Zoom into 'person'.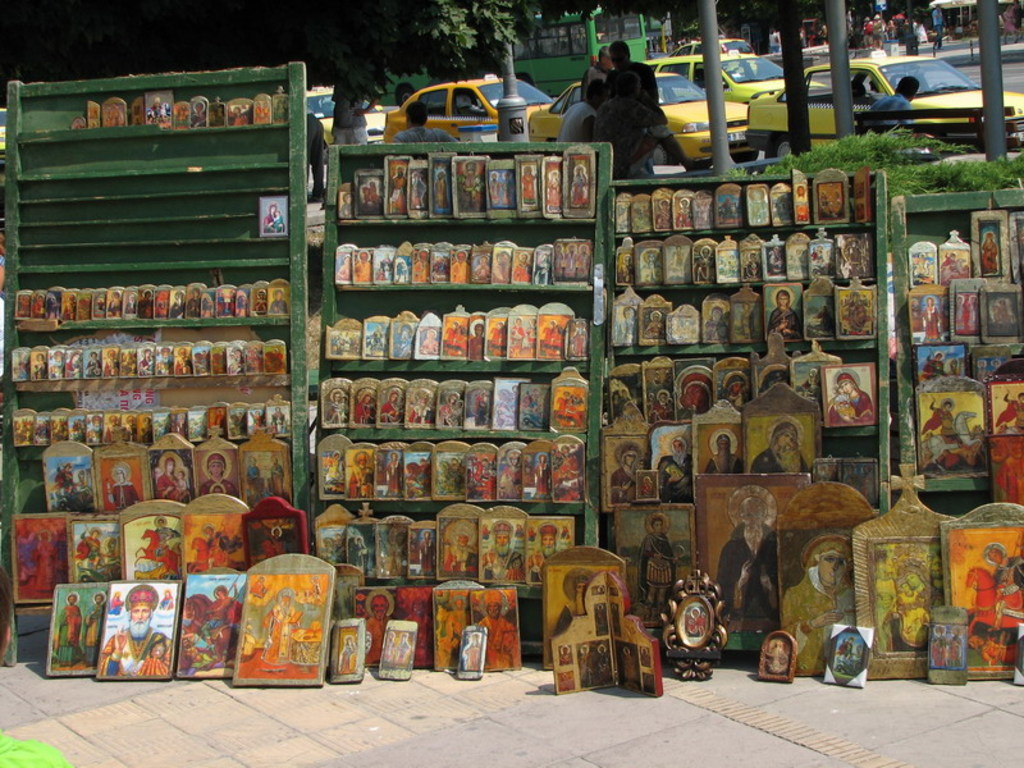
Zoom target: pyautogui.locateOnScreen(198, 451, 239, 500).
